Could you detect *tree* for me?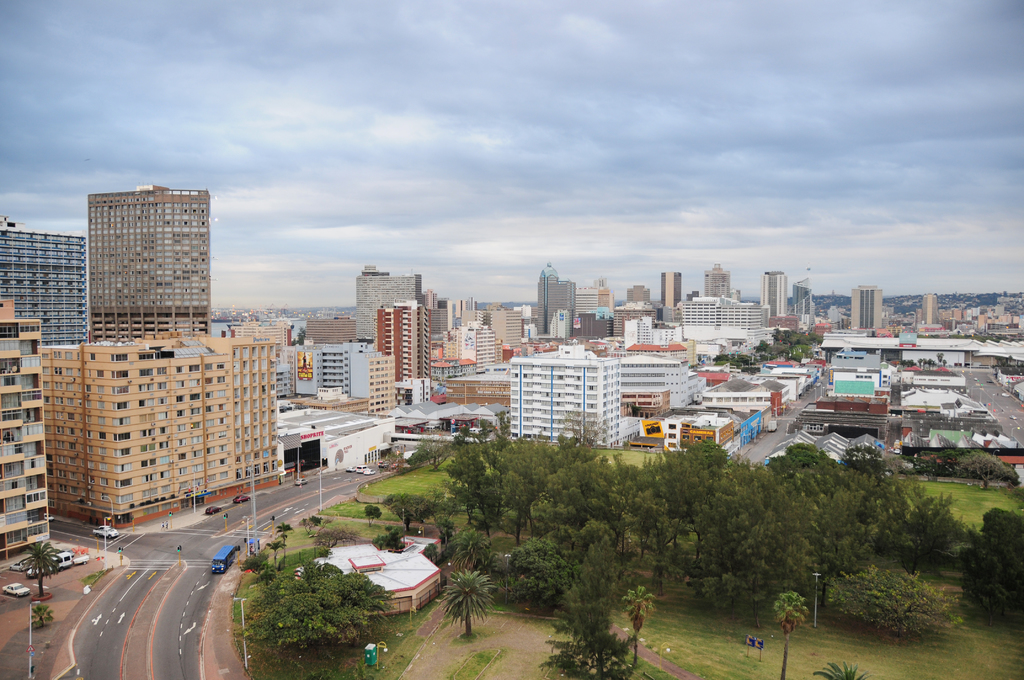
Detection result: [960, 449, 1023, 494].
